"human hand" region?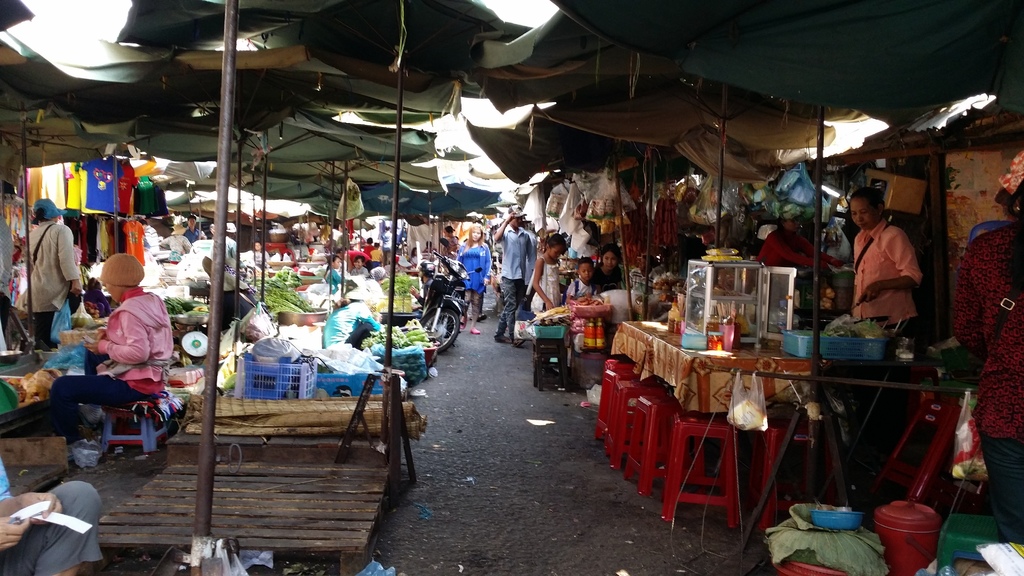
left=16, top=493, right=65, bottom=528
